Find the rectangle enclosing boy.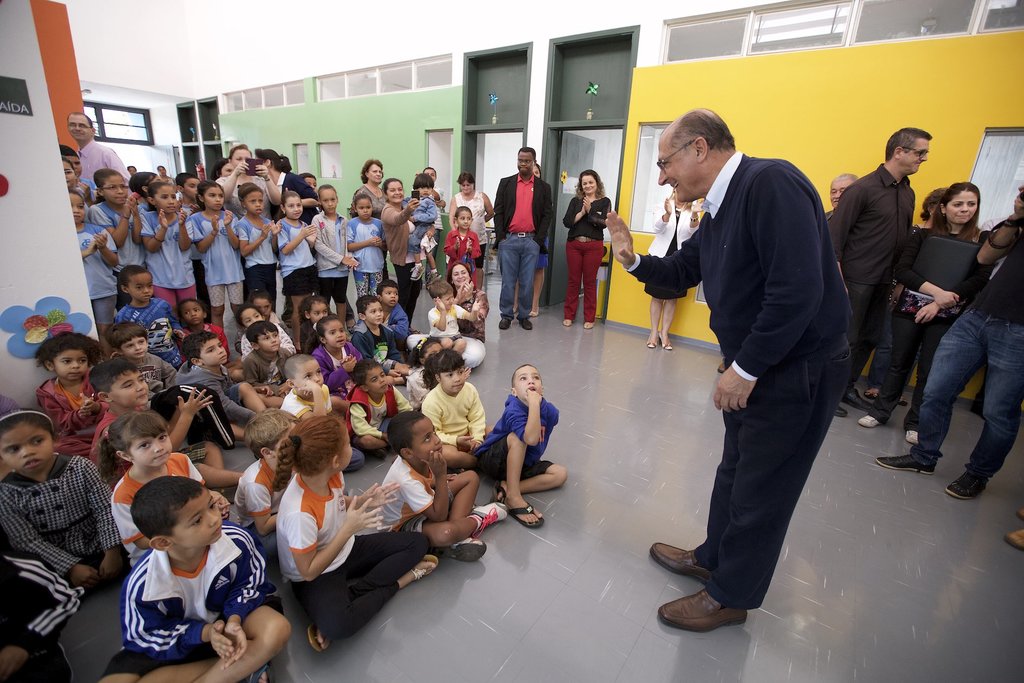
bbox(54, 144, 92, 200).
